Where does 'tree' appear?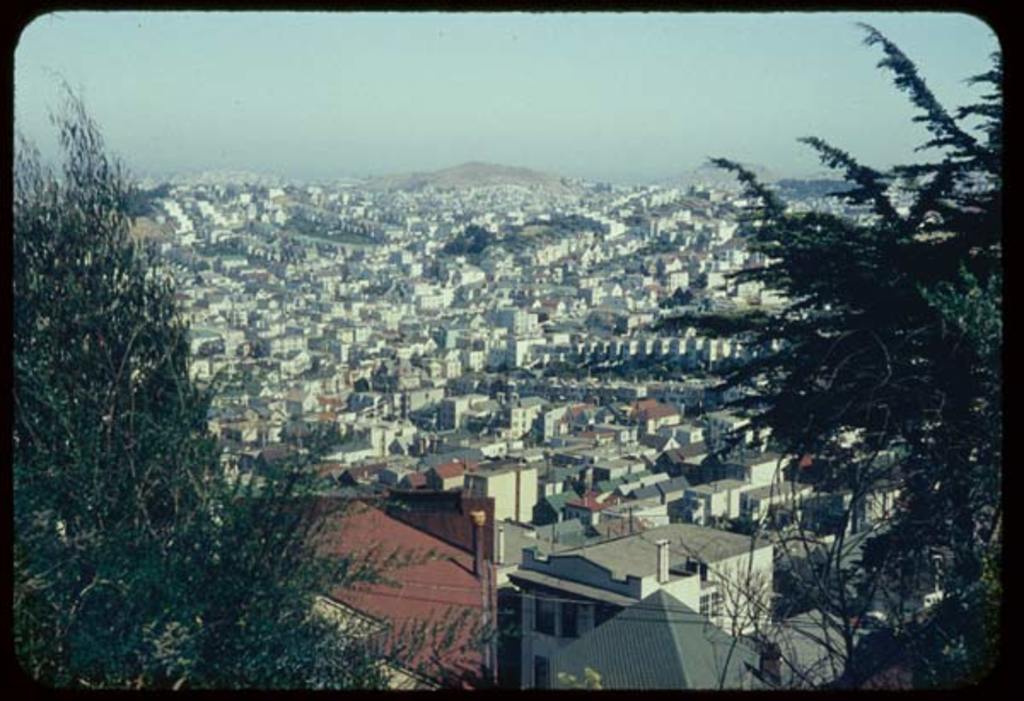
Appears at 411:403:430:428.
